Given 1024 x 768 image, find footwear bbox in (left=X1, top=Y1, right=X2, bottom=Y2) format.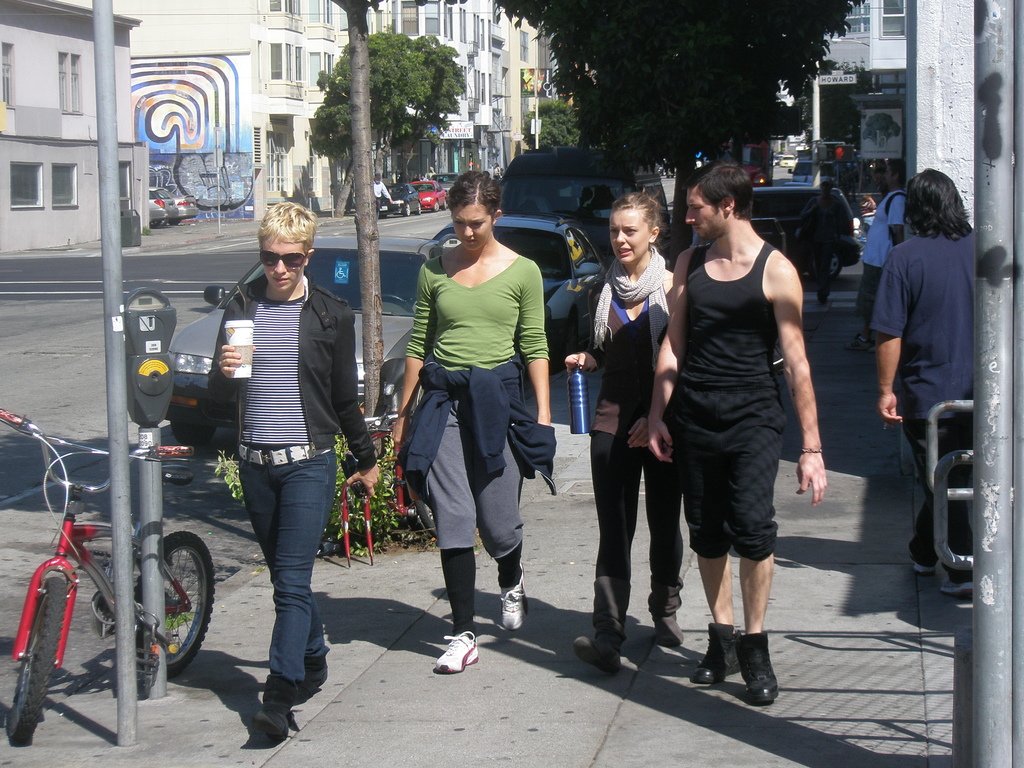
(left=435, top=628, right=480, bottom=672).
